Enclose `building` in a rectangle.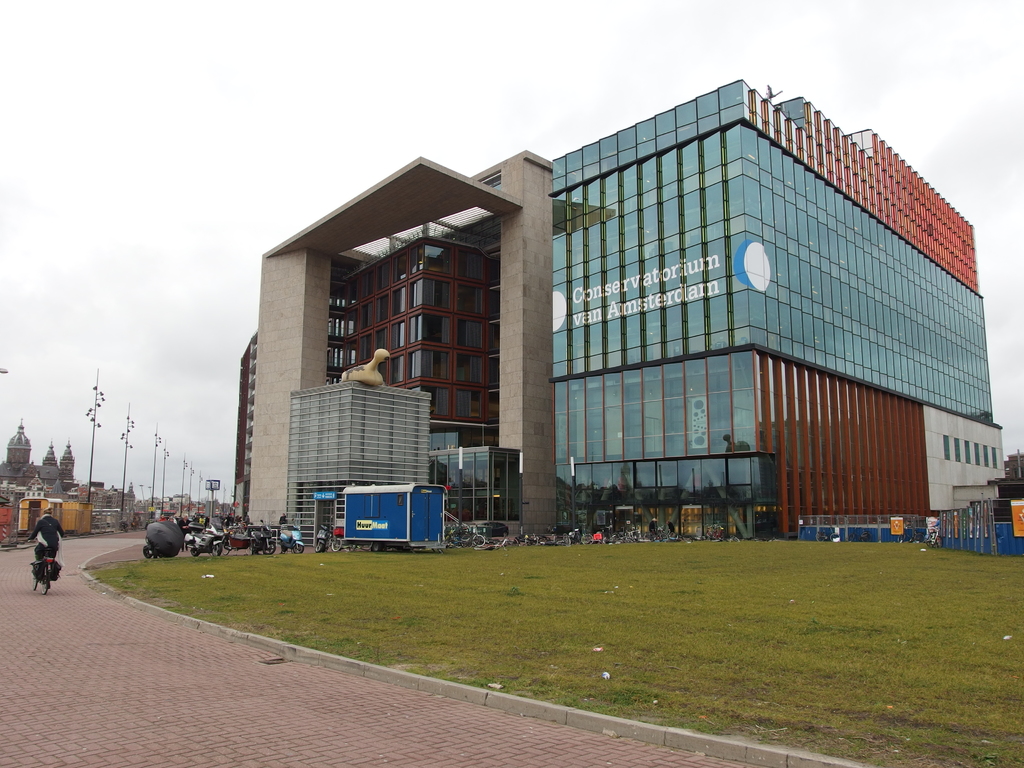
235/81/1004/534.
